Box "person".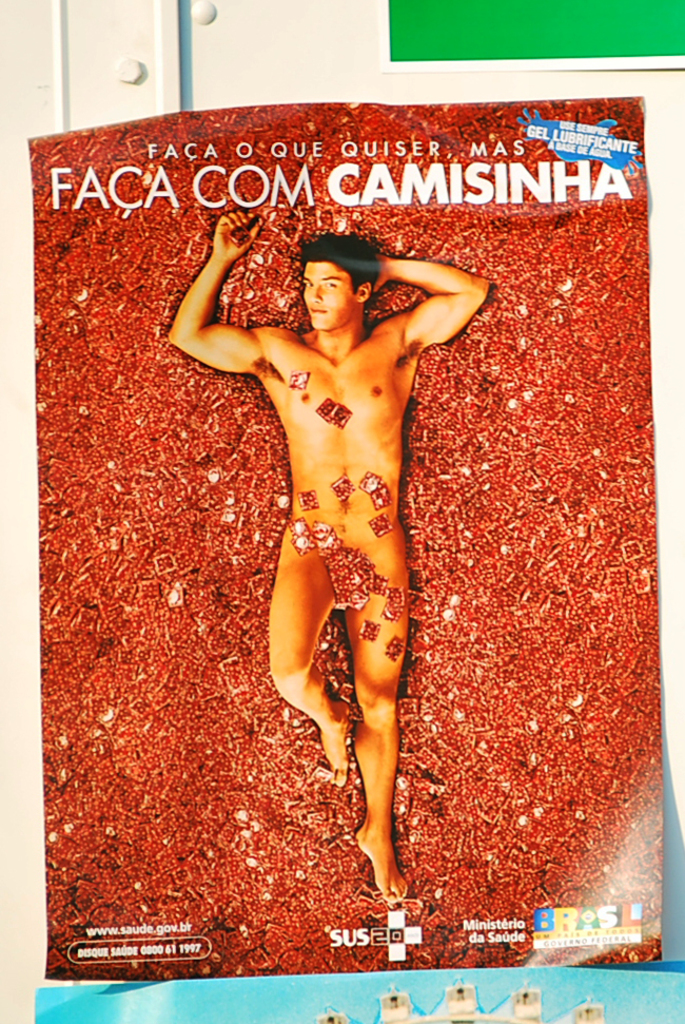
[178,154,507,927].
